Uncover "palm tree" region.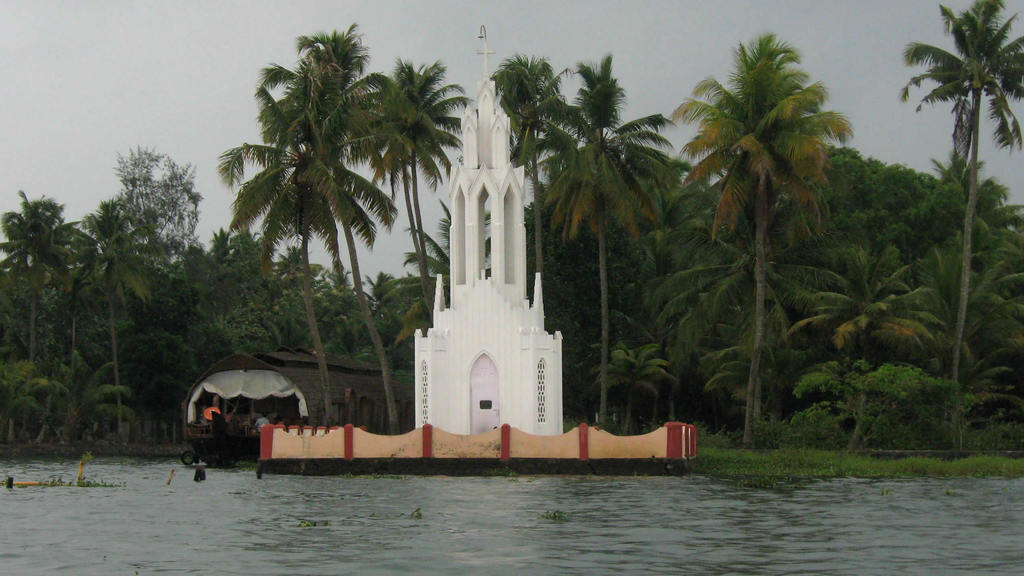
Uncovered: [489,42,593,411].
